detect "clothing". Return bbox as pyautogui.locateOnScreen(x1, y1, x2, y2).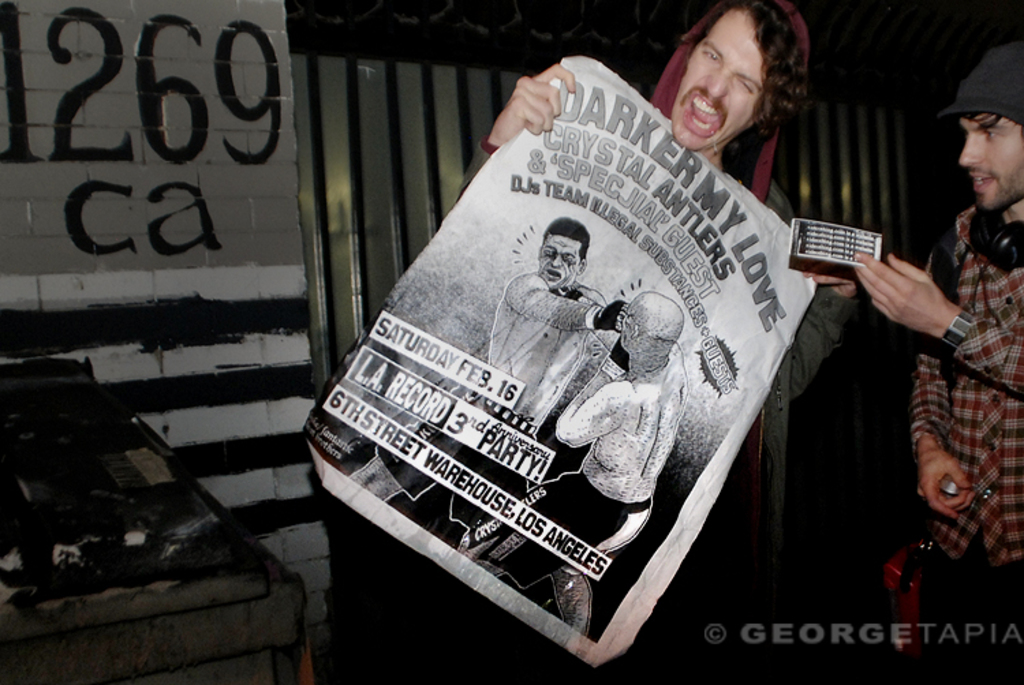
pyautogui.locateOnScreen(904, 195, 1023, 684).
